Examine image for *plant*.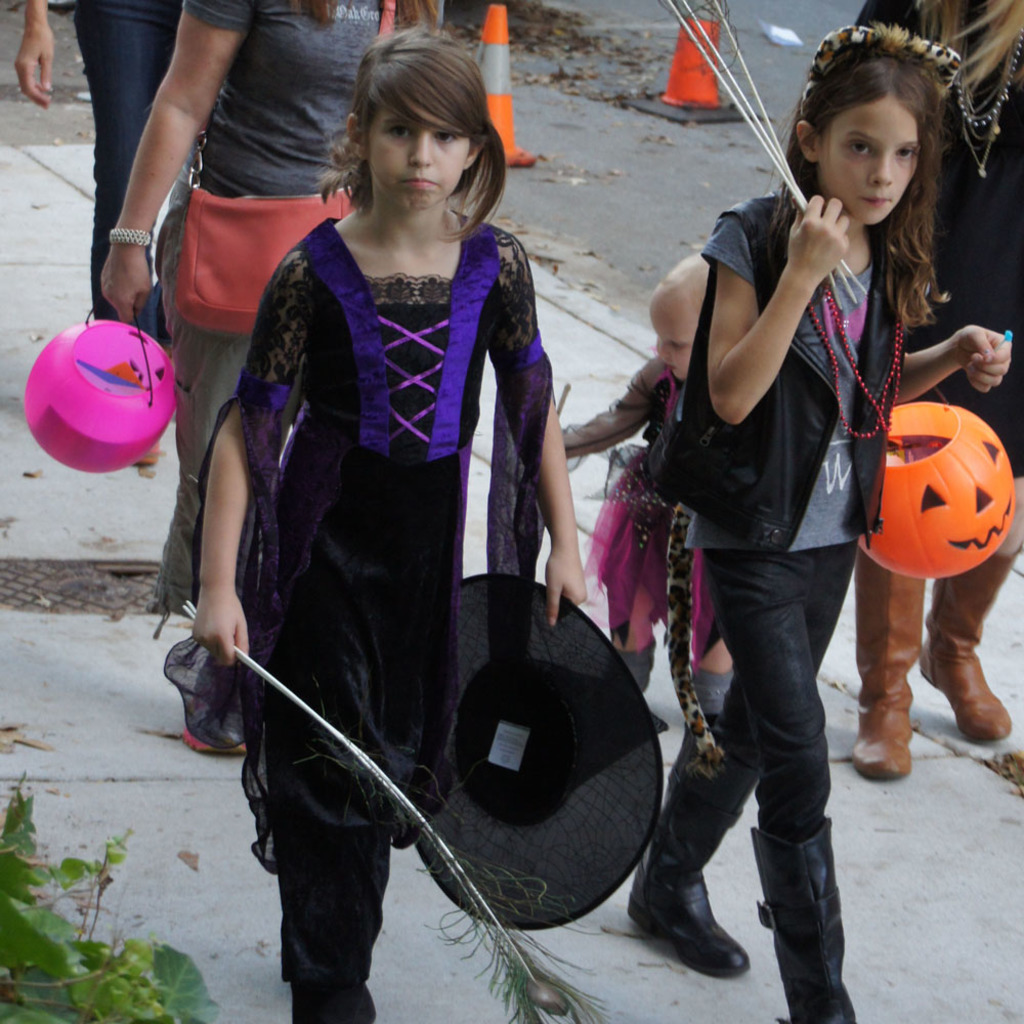
Examination result: (left=0, top=768, right=221, bottom=1023).
